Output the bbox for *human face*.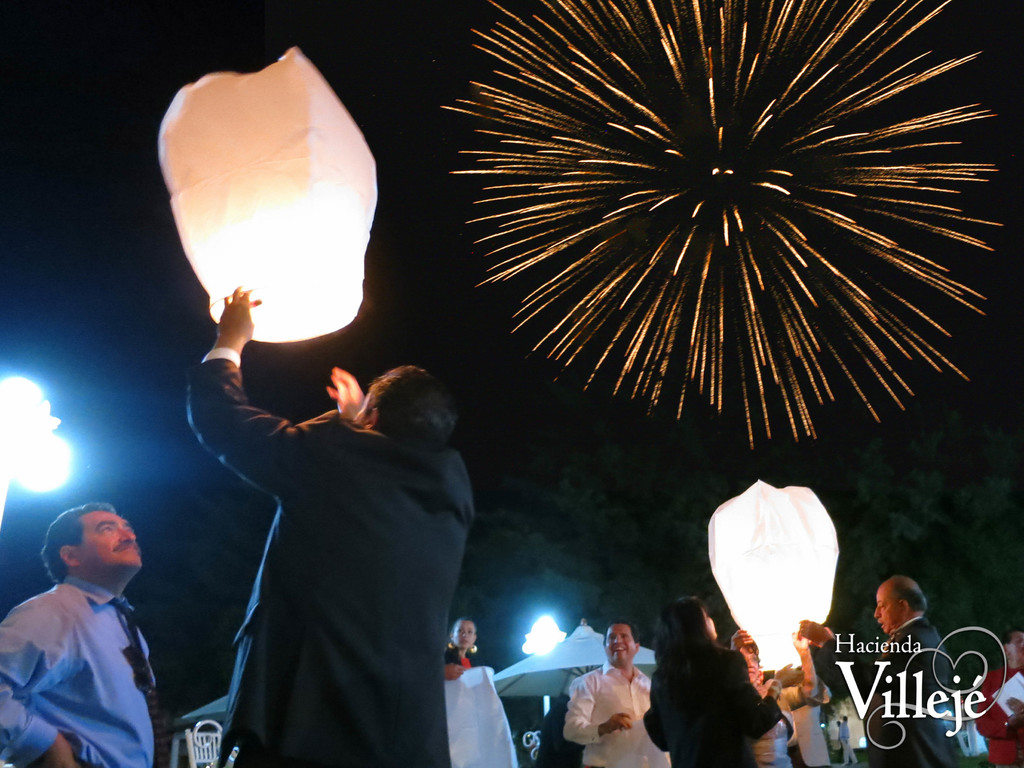
[x1=740, y1=651, x2=756, y2=682].
